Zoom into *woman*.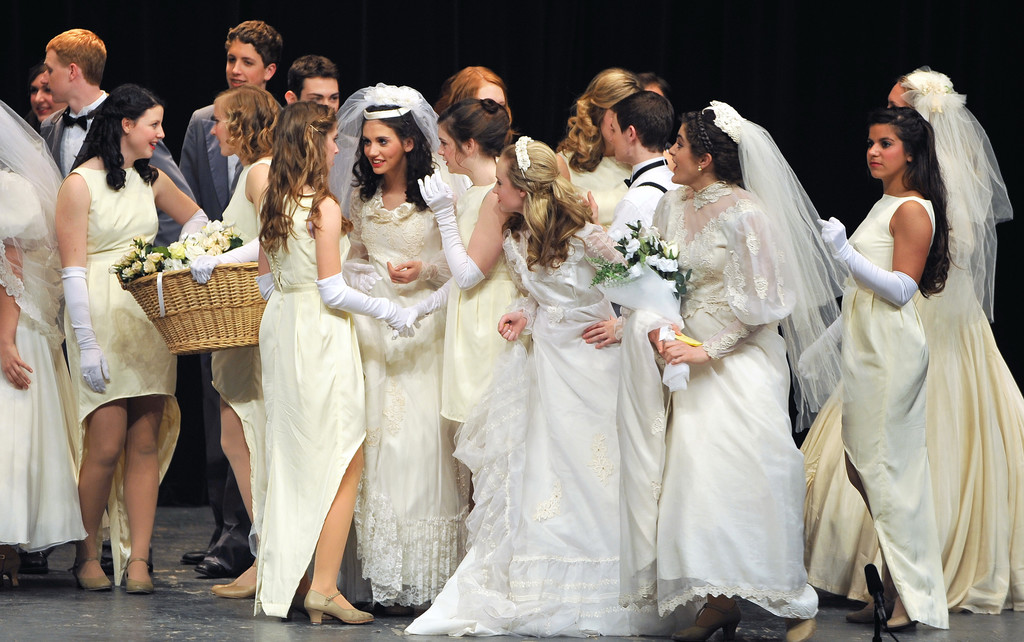
Zoom target: l=0, t=98, r=95, b=601.
